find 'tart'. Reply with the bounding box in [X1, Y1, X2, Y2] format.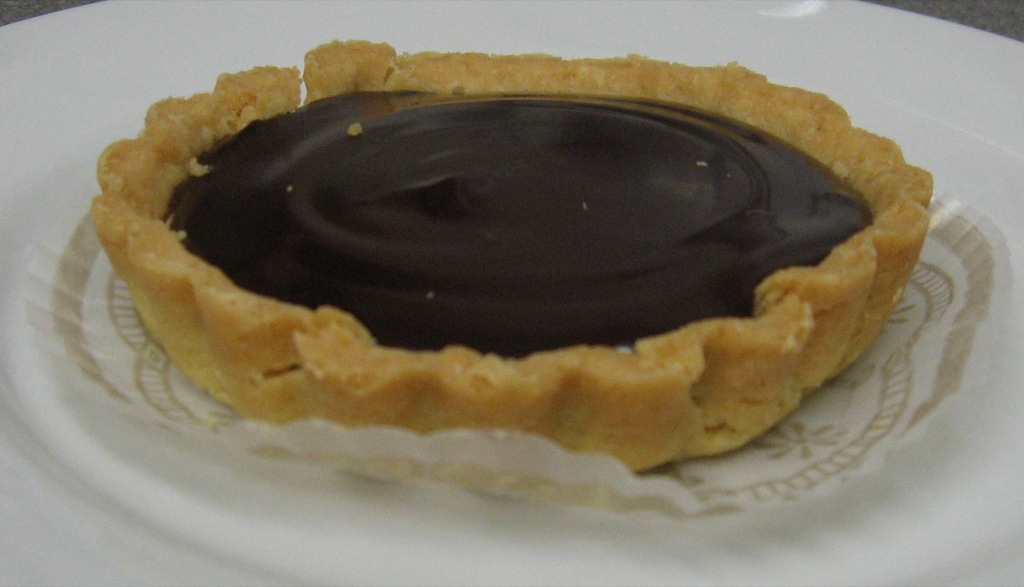
[85, 43, 938, 468].
